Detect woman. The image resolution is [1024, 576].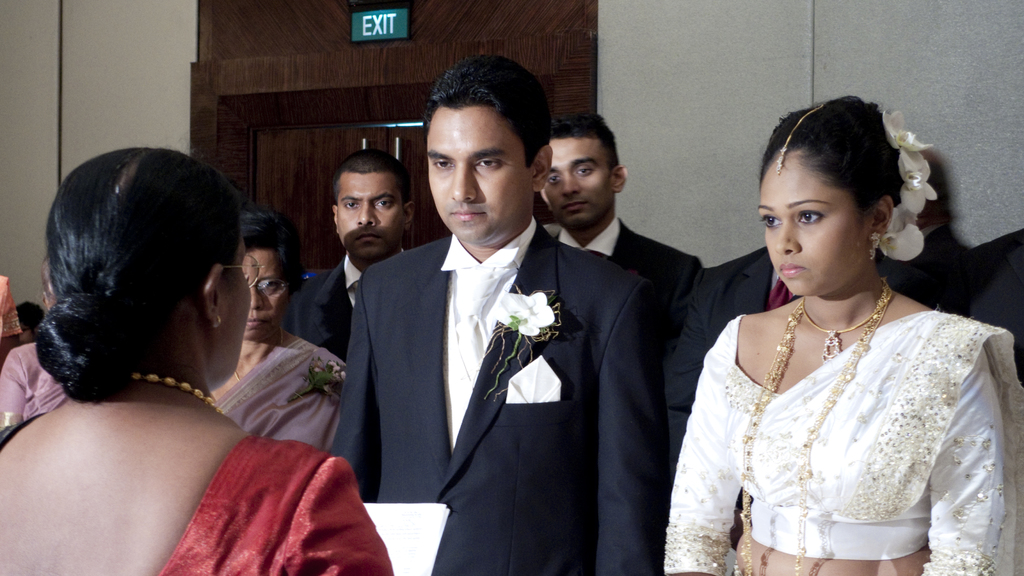
0, 259, 67, 436.
